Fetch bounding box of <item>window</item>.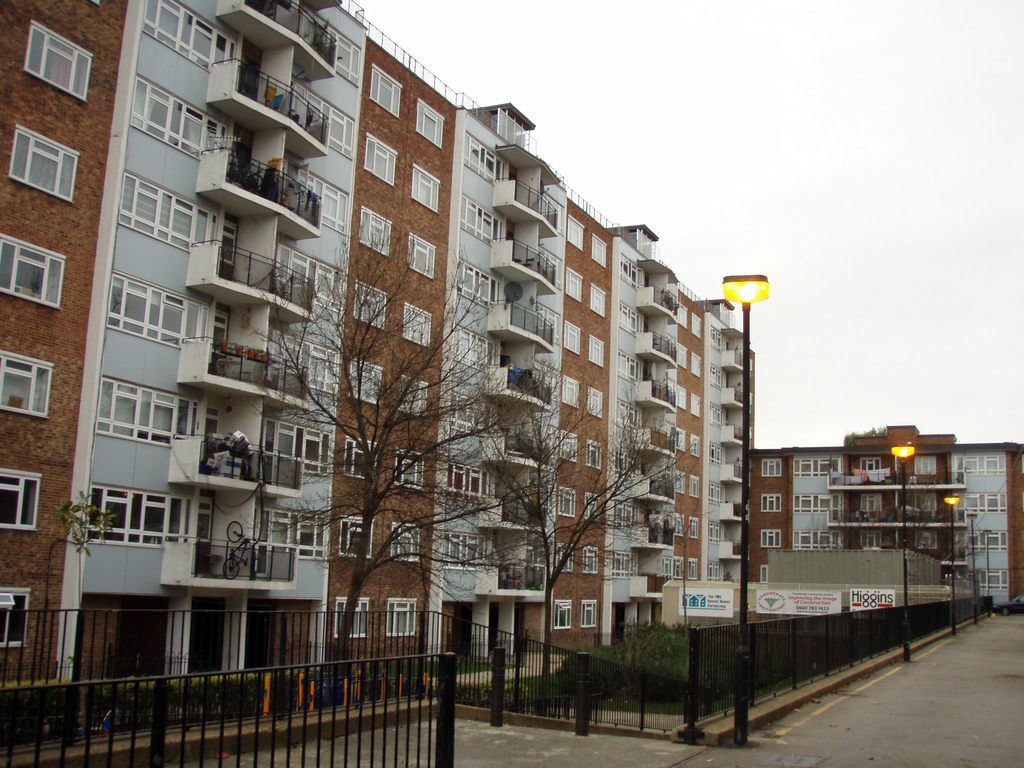
Bbox: select_region(761, 495, 781, 509).
